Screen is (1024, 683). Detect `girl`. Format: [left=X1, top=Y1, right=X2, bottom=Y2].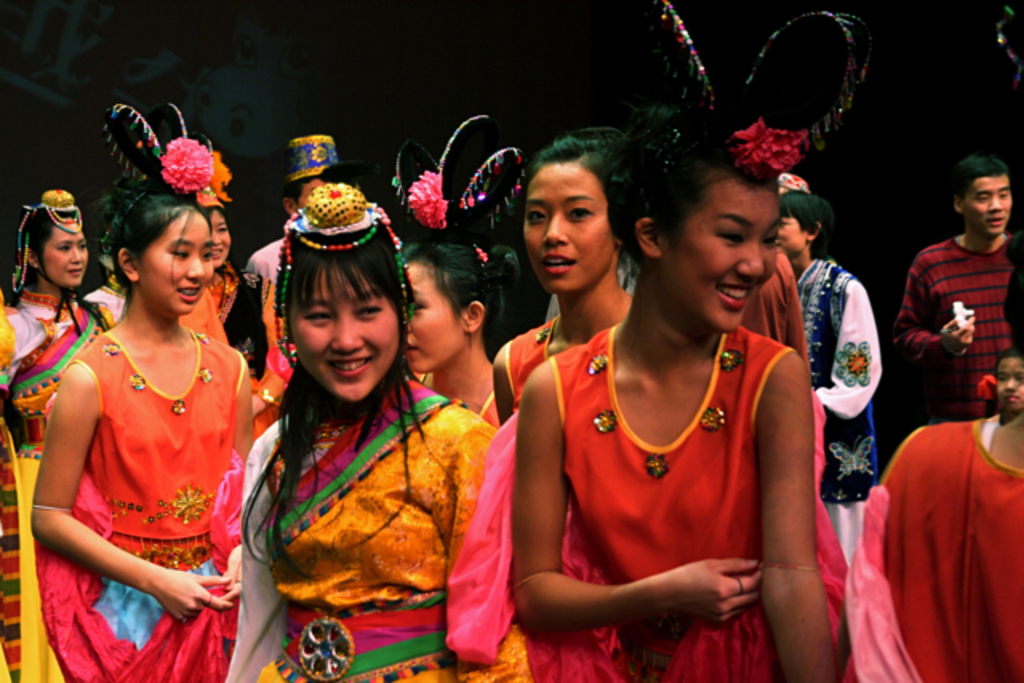
[left=406, top=174, right=501, bottom=427].
